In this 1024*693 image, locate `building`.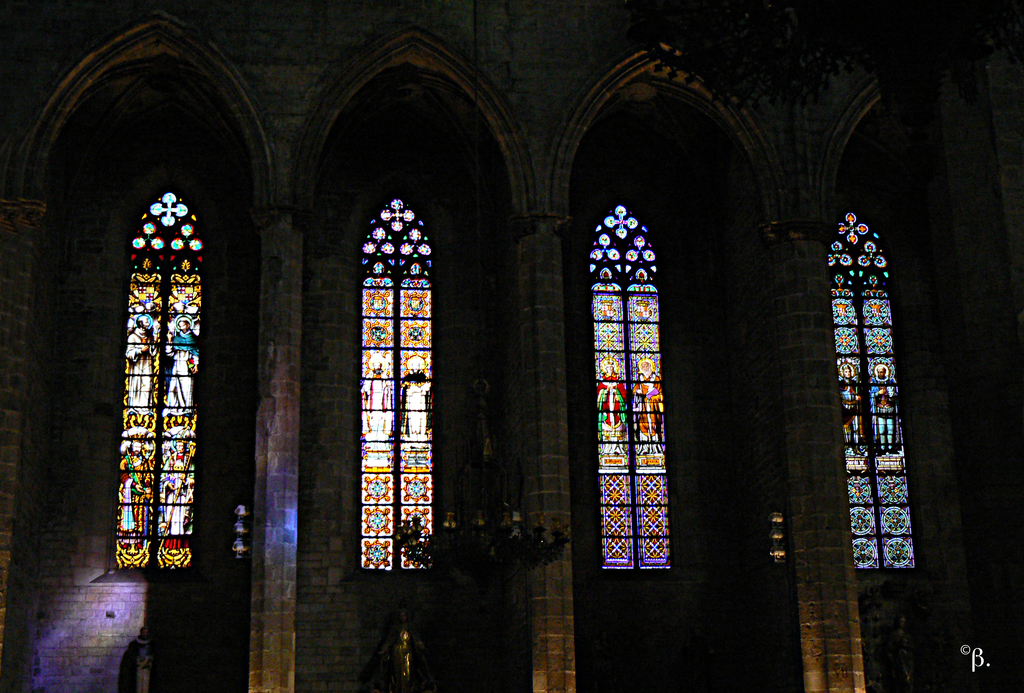
Bounding box: (left=0, top=0, right=1023, bottom=692).
